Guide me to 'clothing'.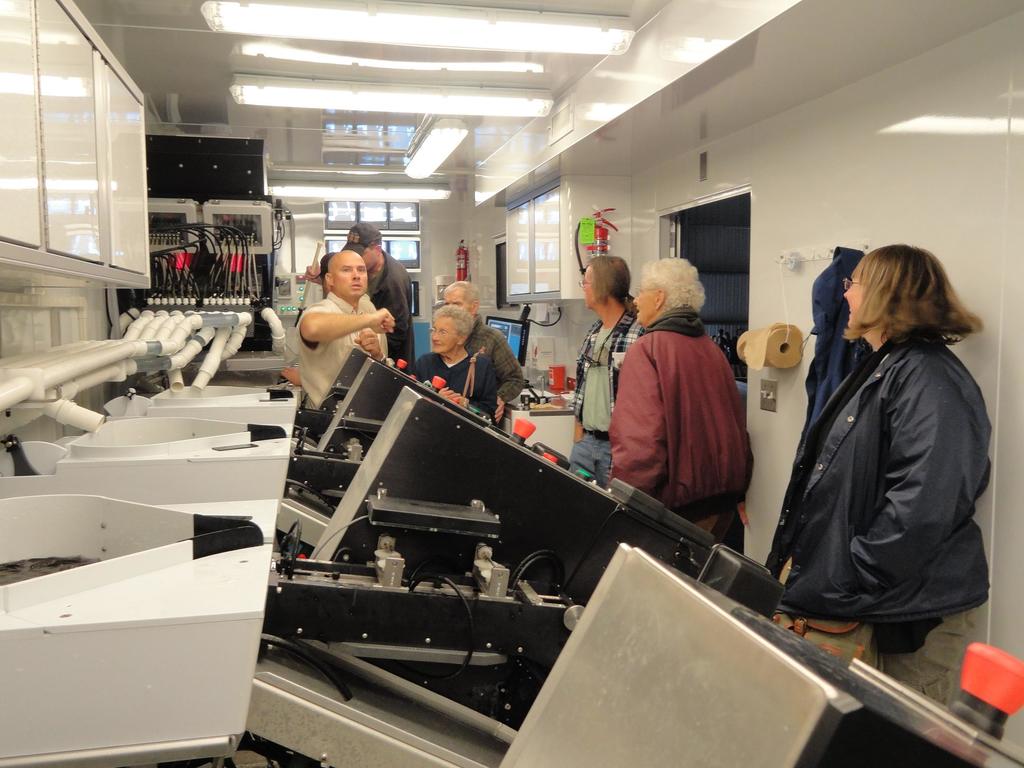
Guidance: {"left": 392, "top": 343, "right": 503, "bottom": 424}.
